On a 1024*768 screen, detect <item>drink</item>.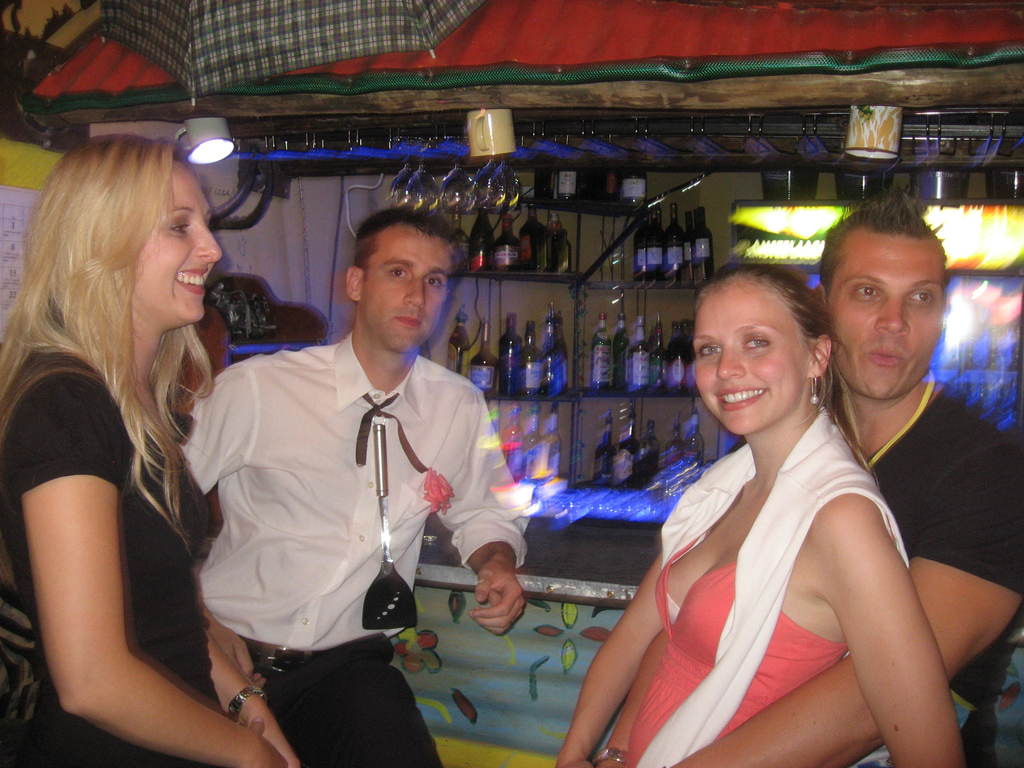
rect(471, 324, 493, 396).
